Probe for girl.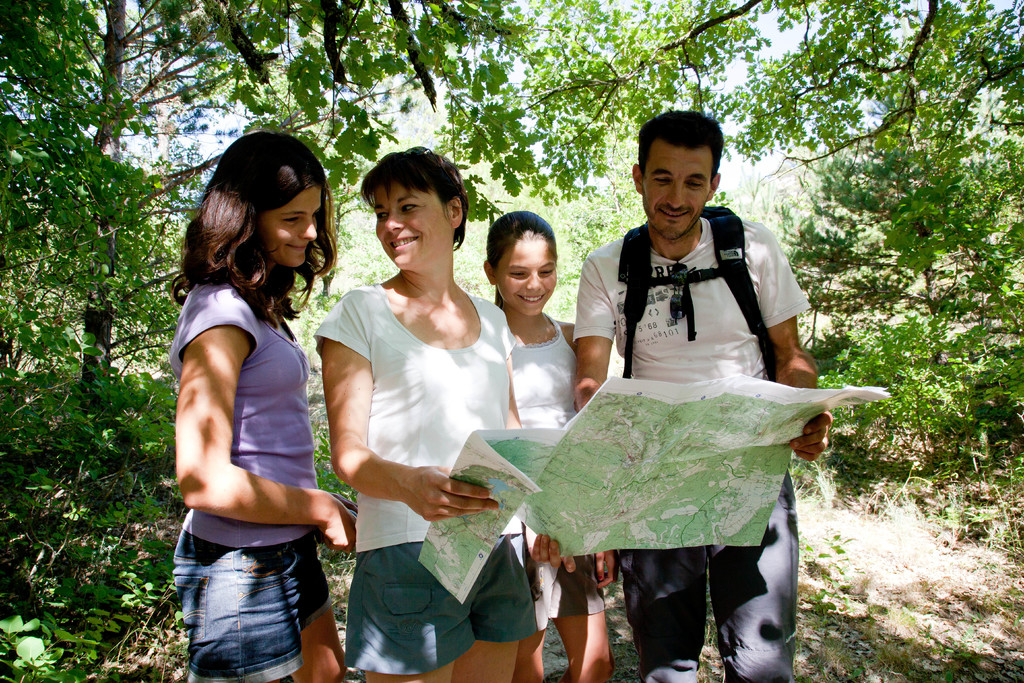
Probe result: (left=480, top=211, right=620, bottom=680).
